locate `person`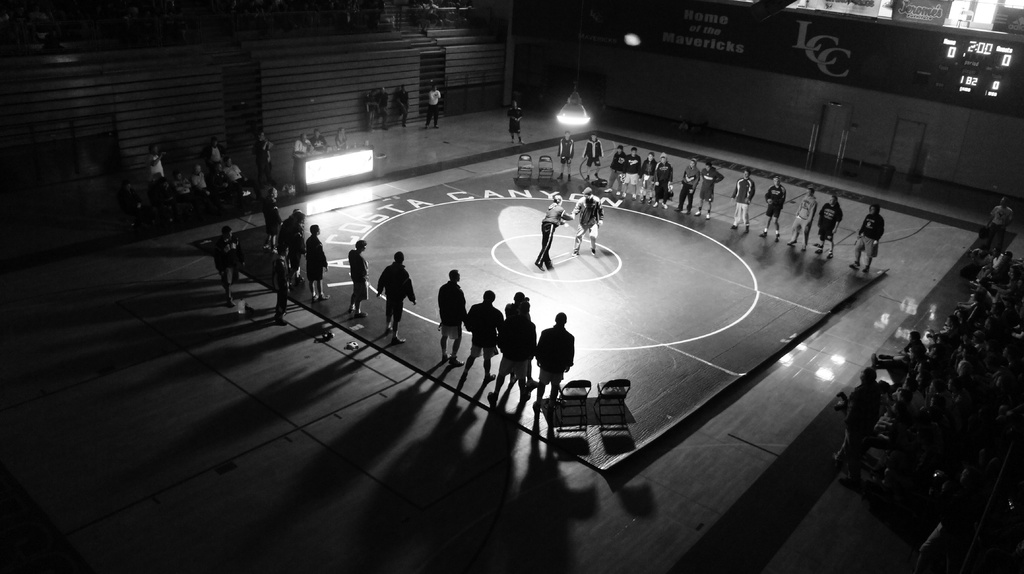
crop(290, 132, 315, 158)
